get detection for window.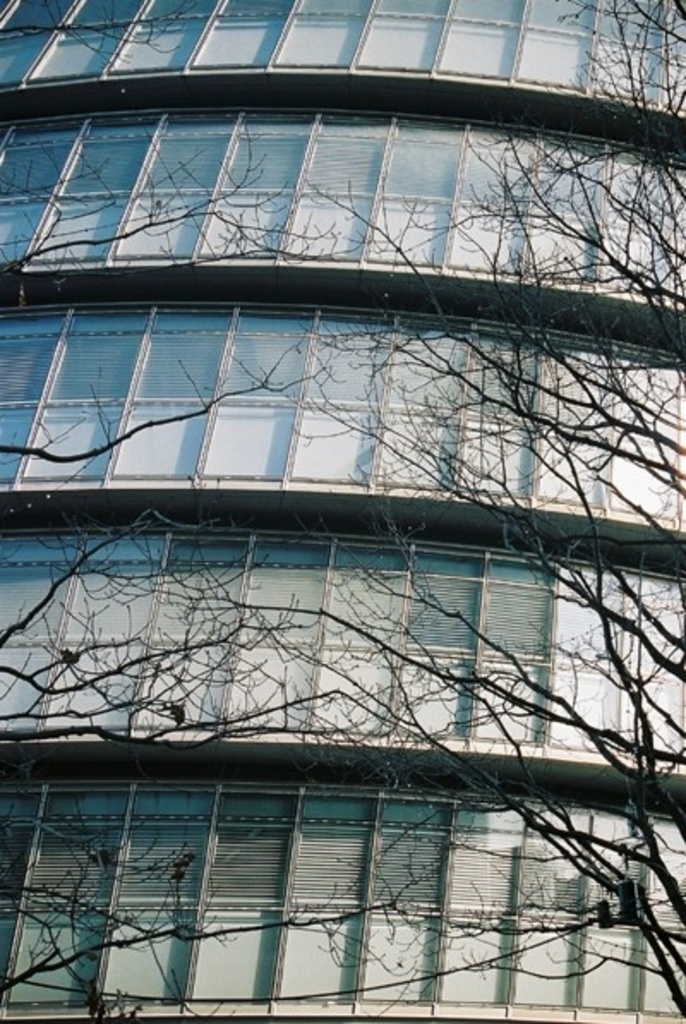
Detection: <region>0, 0, 43, 86</region>.
